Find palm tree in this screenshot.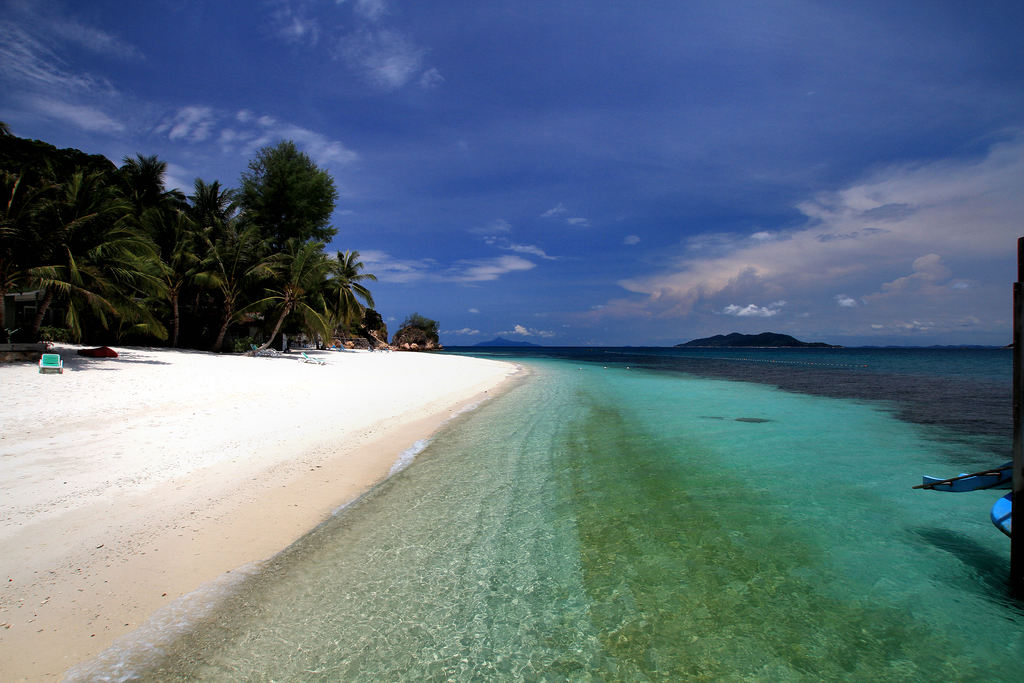
The bounding box for palm tree is 324,241,378,341.
